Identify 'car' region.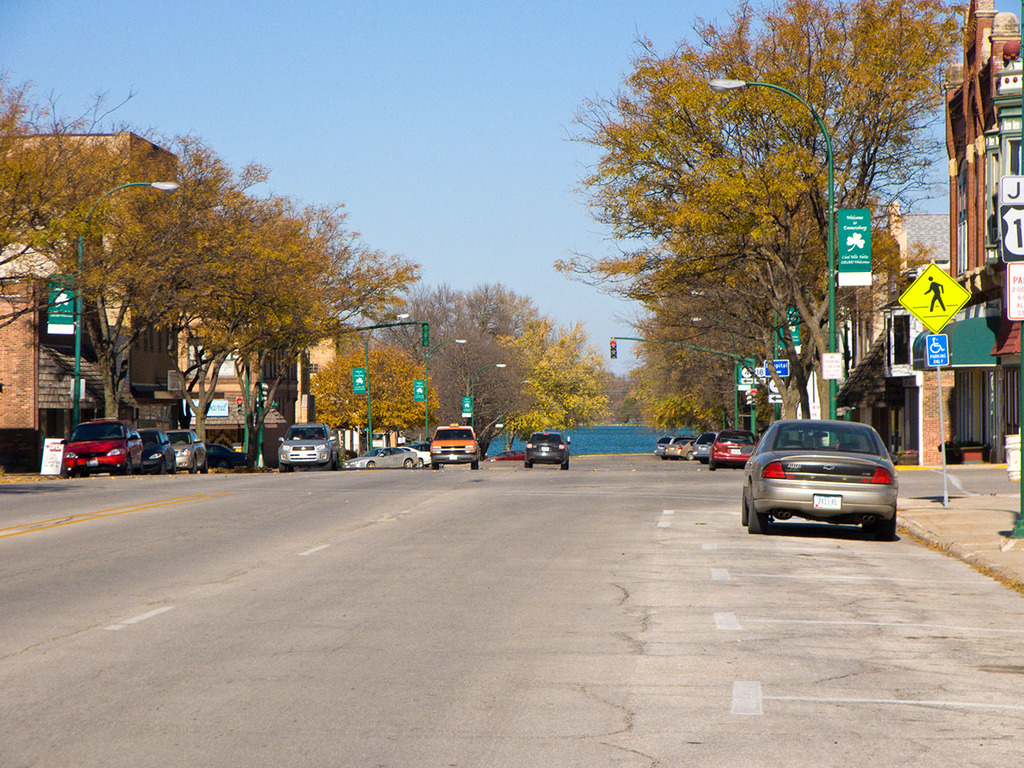
Region: x1=740, y1=412, x2=908, y2=542.
